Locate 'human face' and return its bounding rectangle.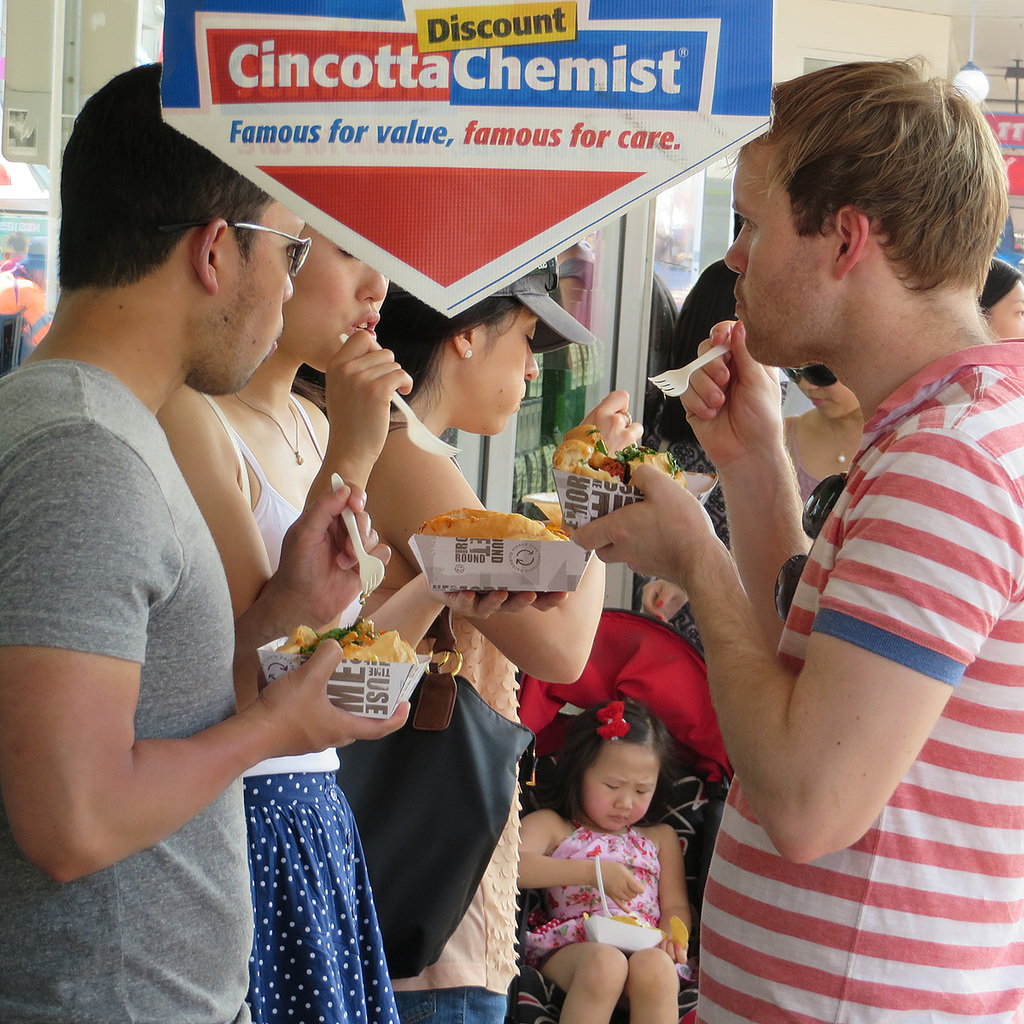
<box>280,219,388,370</box>.
